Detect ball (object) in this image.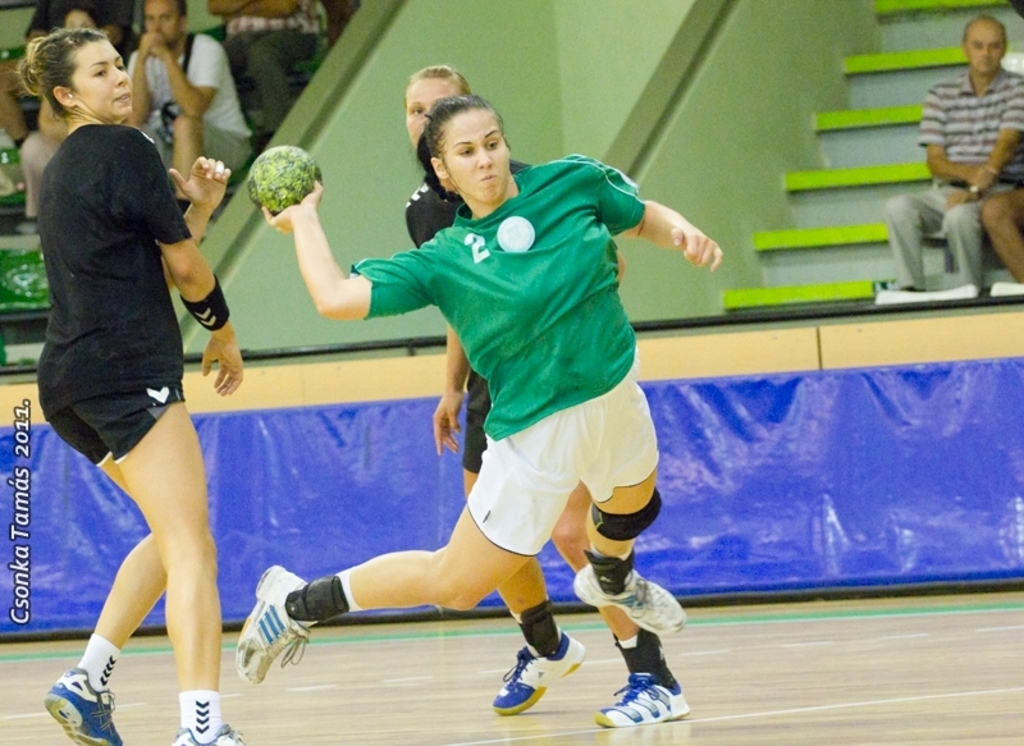
Detection: BBox(252, 141, 329, 215).
